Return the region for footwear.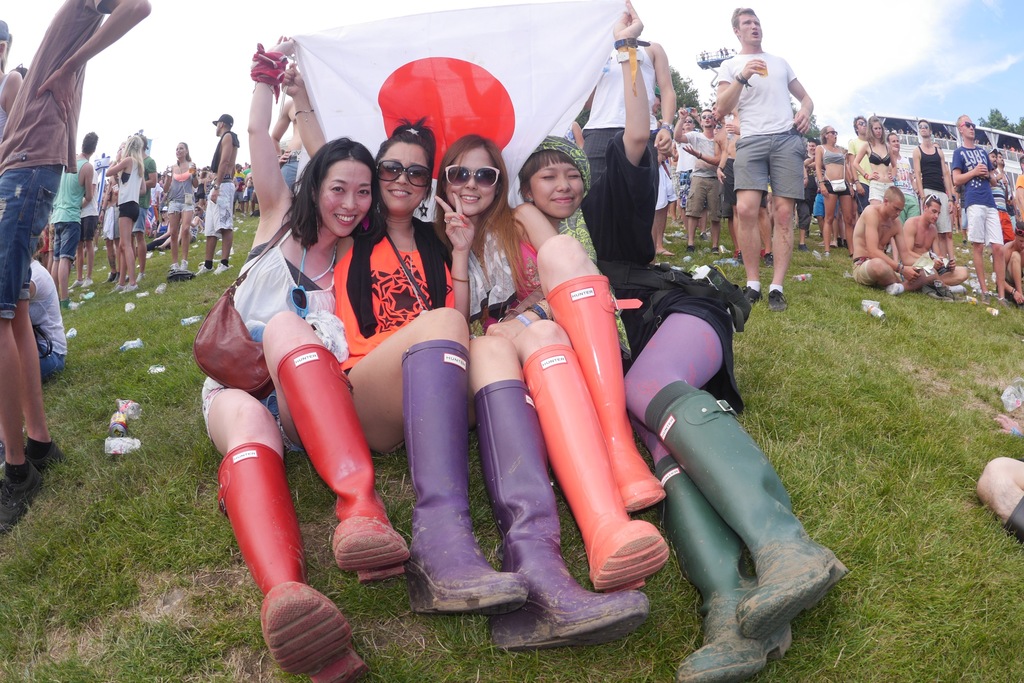
Rect(212, 261, 234, 276).
